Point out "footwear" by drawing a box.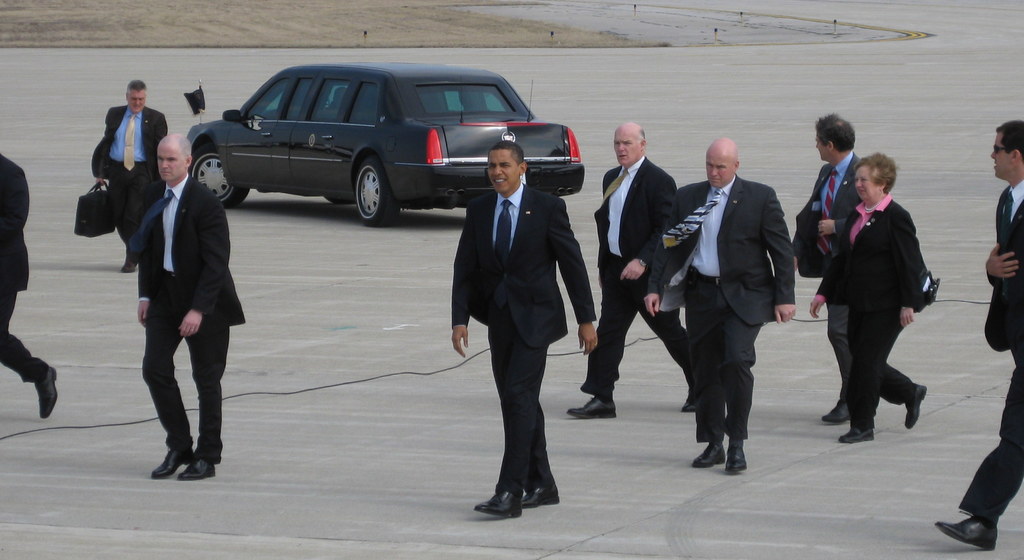
select_region(936, 516, 998, 552).
